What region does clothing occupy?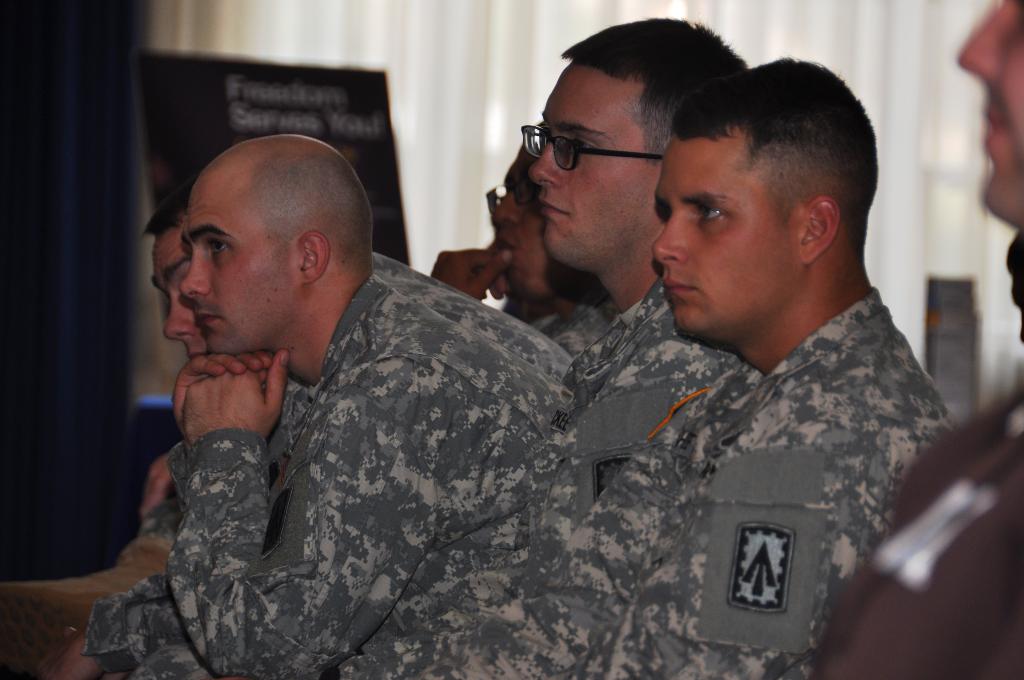
(x1=142, y1=251, x2=366, y2=550).
